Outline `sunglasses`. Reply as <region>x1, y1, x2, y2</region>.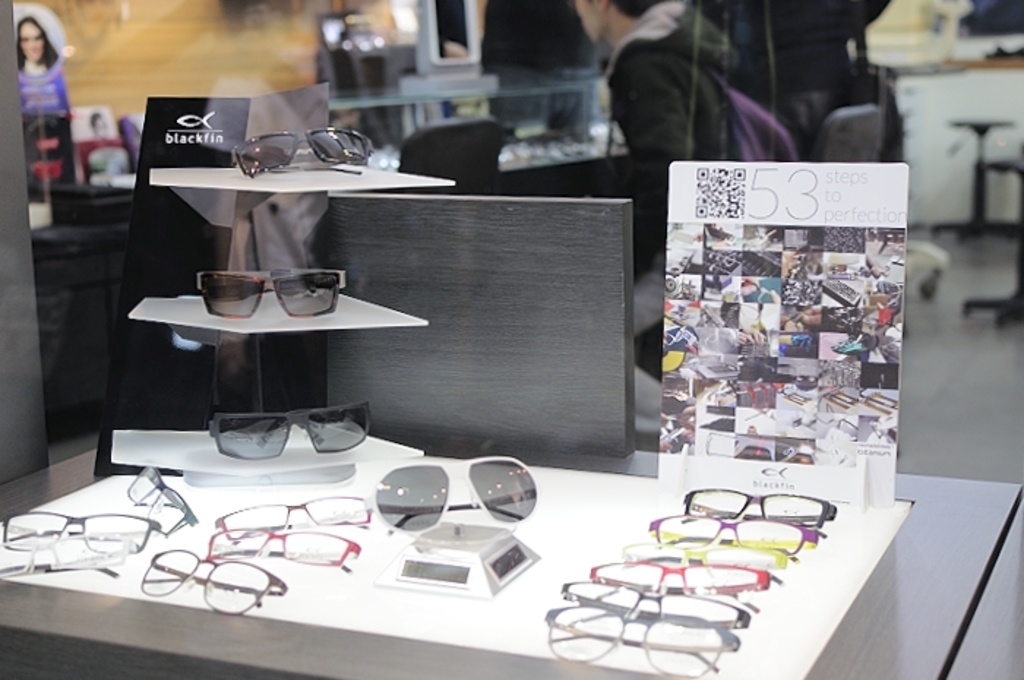
<region>222, 129, 373, 183</region>.
